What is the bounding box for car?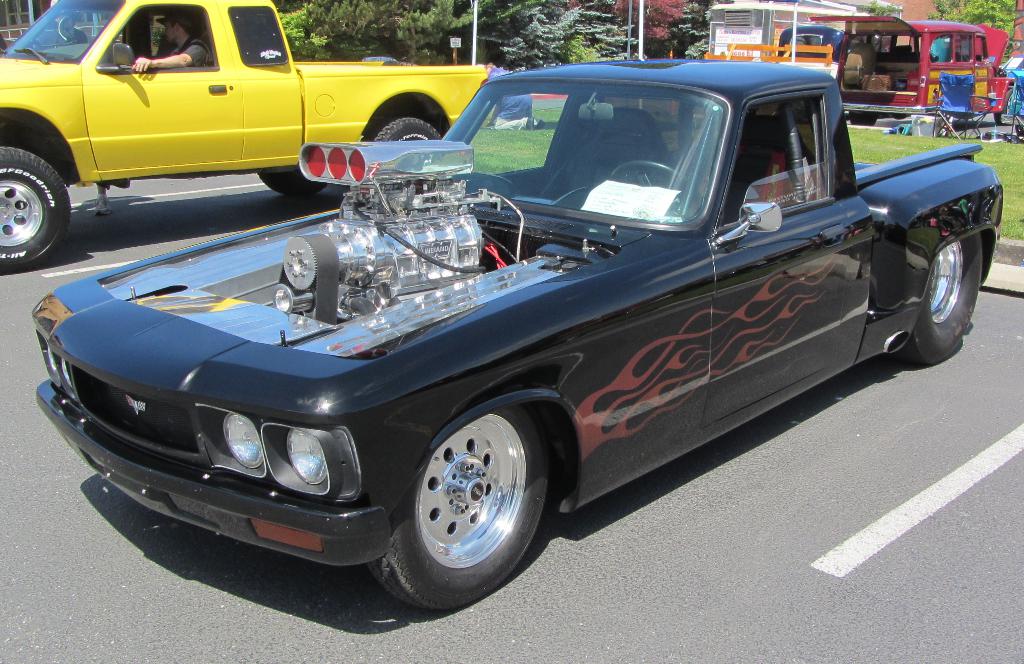
region(776, 26, 886, 124).
